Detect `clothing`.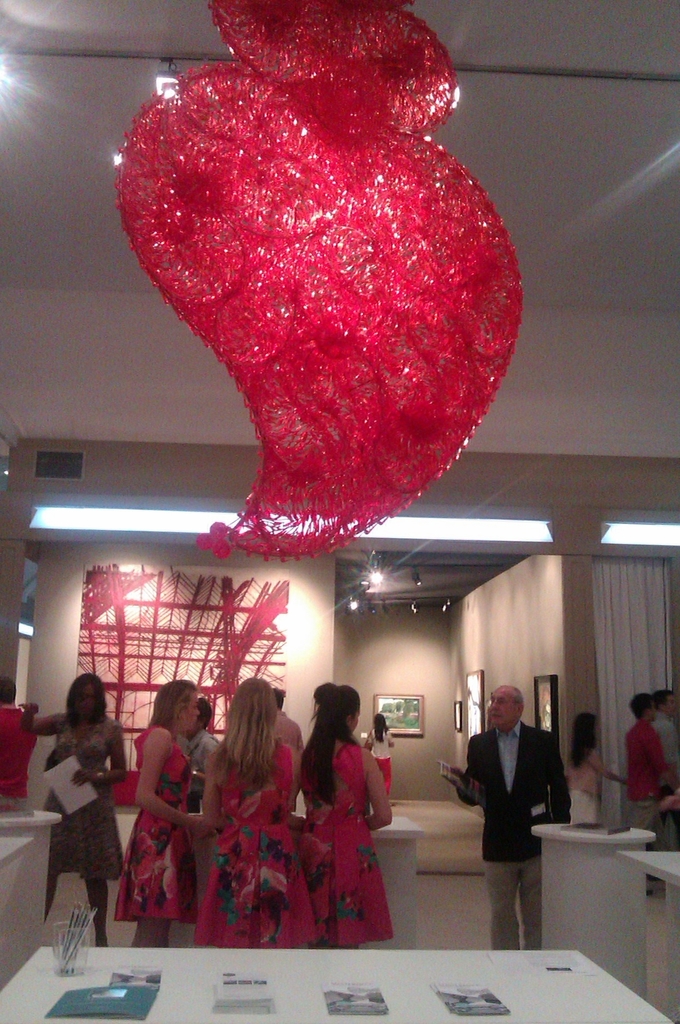
Detected at rect(574, 748, 602, 821).
